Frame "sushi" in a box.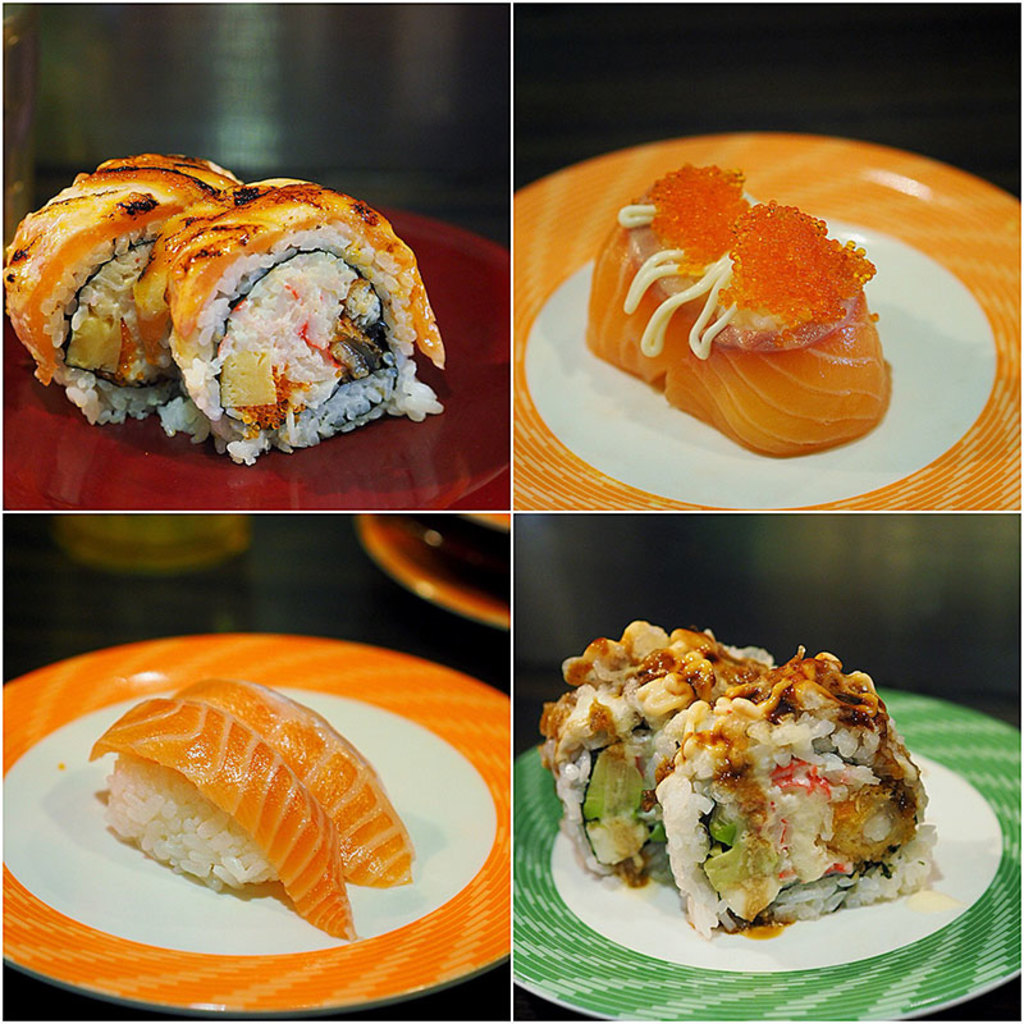
rect(590, 159, 901, 451).
